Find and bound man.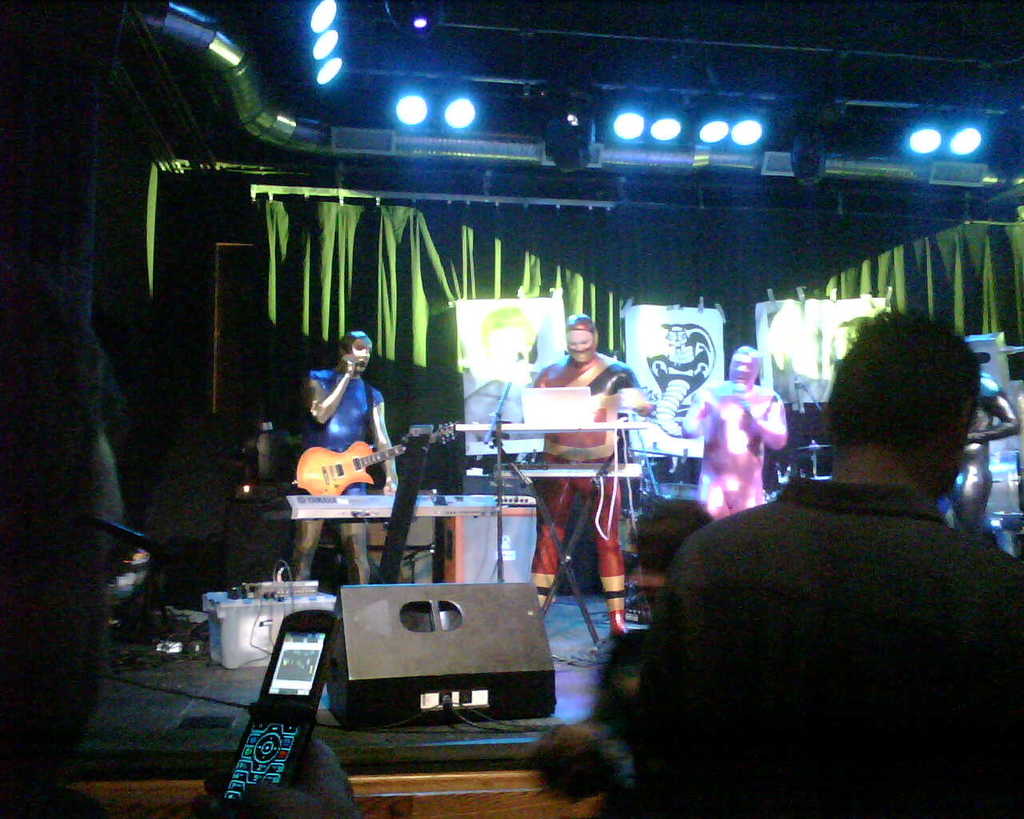
Bound: {"left": 527, "top": 311, "right": 654, "bottom": 630}.
